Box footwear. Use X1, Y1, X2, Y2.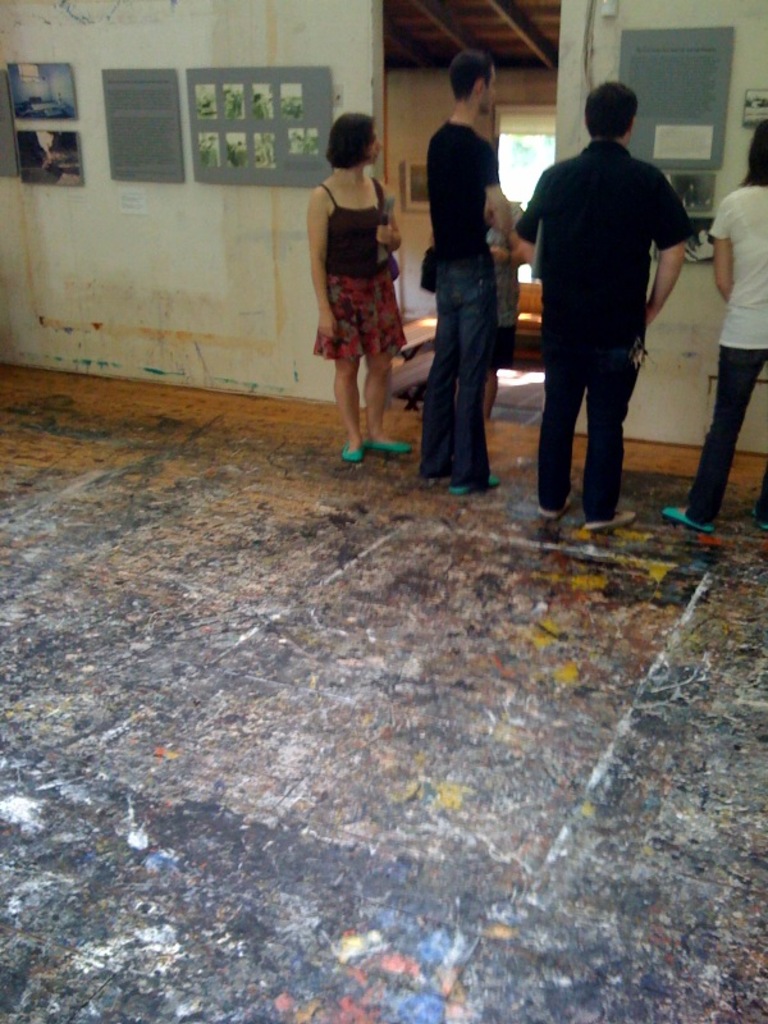
443, 470, 502, 497.
